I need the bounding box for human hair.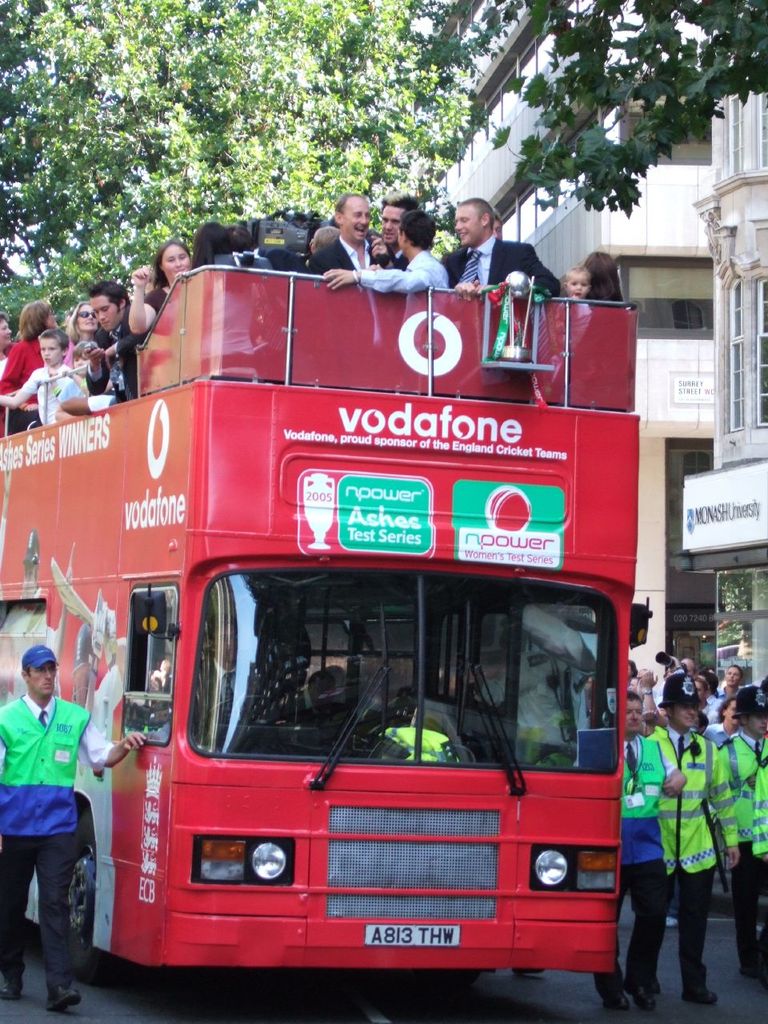
Here it is: x1=48, y1=327, x2=66, y2=354.
